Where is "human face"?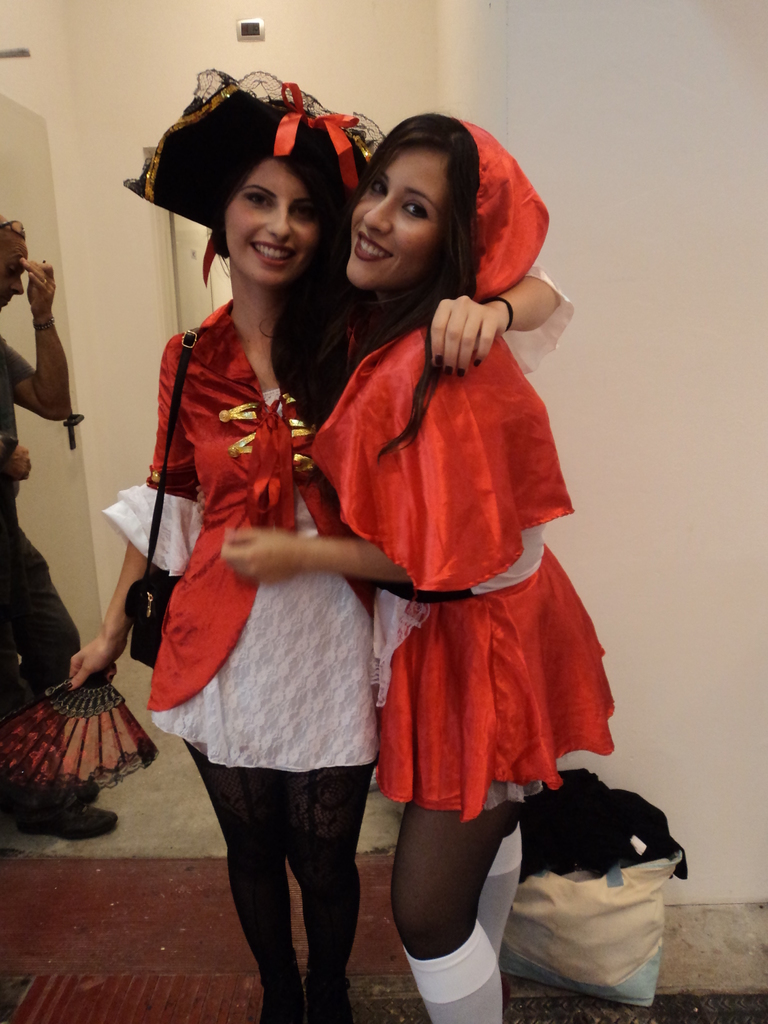
342:145:447:290.
